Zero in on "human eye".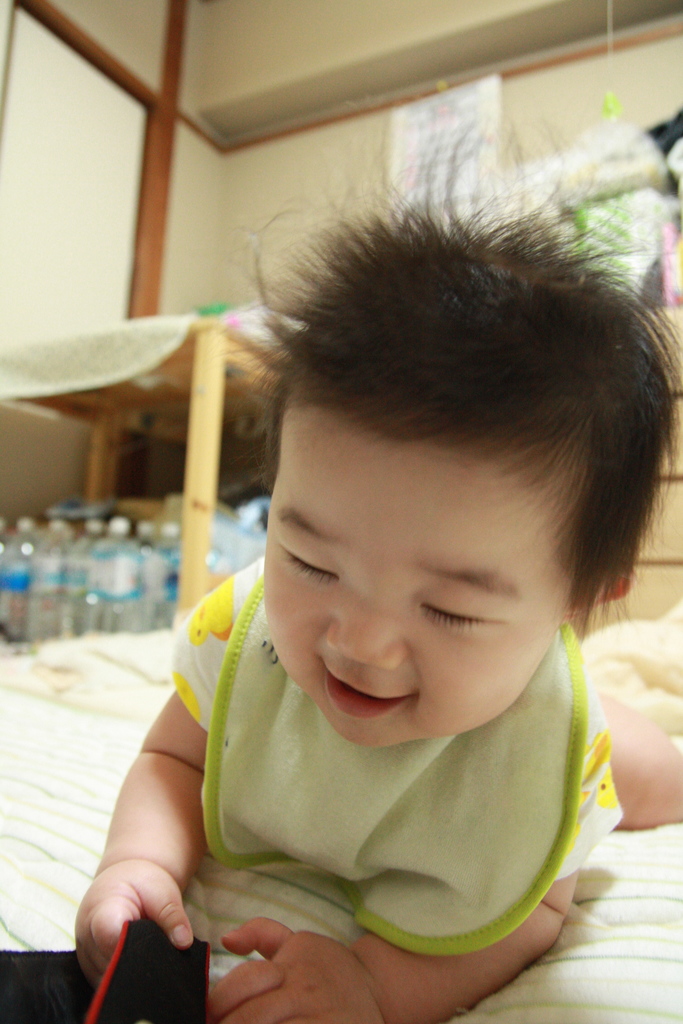
Zeroed in: 274 534 345 590.
